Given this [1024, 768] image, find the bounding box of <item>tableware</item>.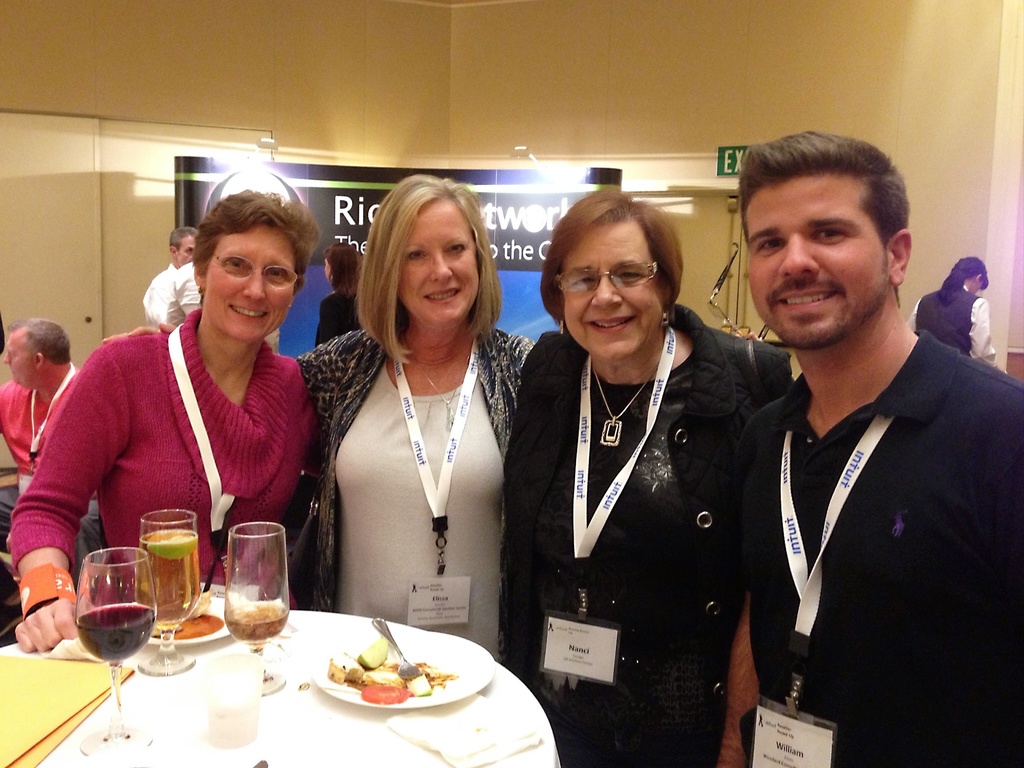
209,650,259,749.
